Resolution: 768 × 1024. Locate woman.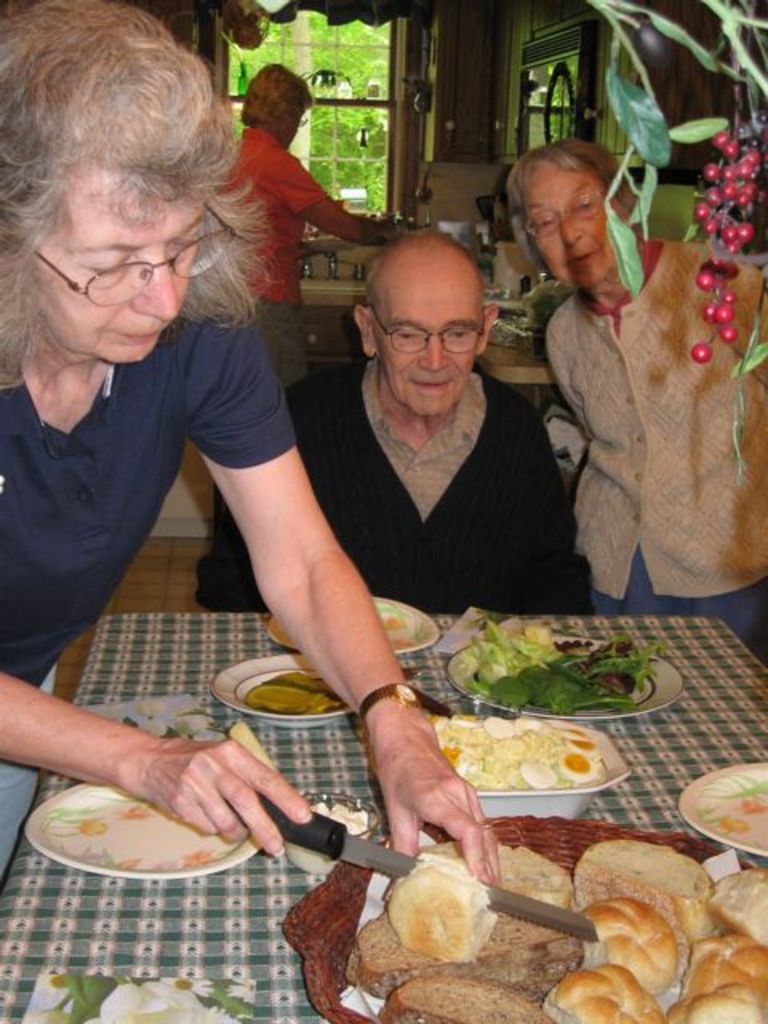
(504,136,766,656).
